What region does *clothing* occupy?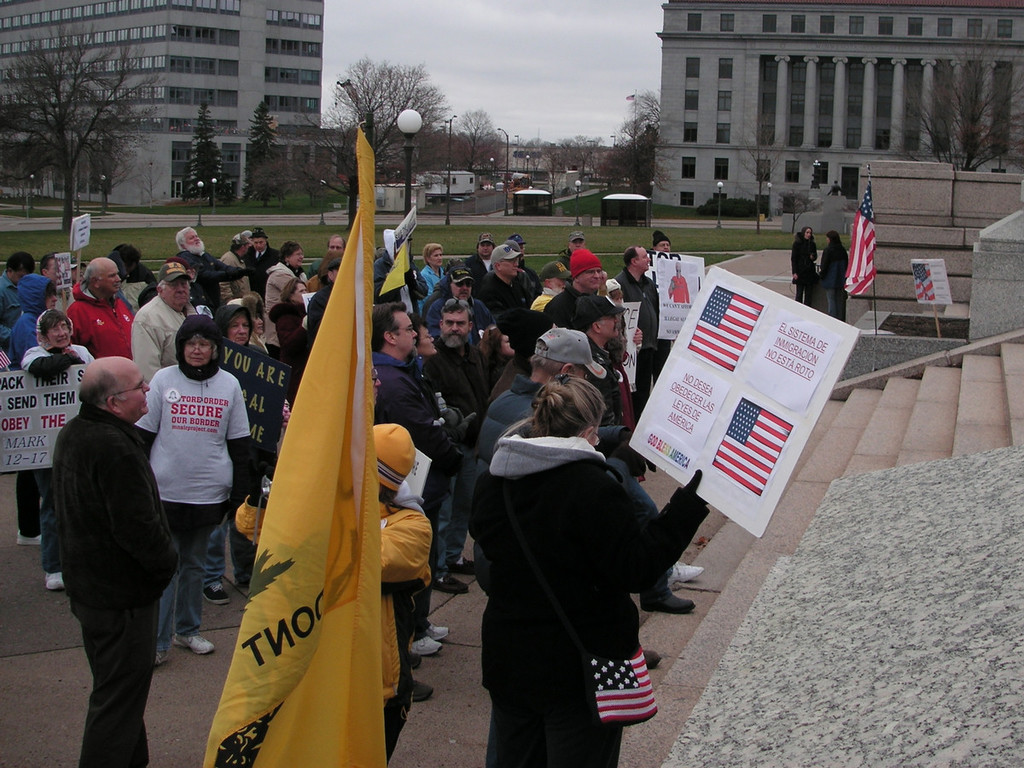
x1=612, y1=265, x2=673, y2=393.
